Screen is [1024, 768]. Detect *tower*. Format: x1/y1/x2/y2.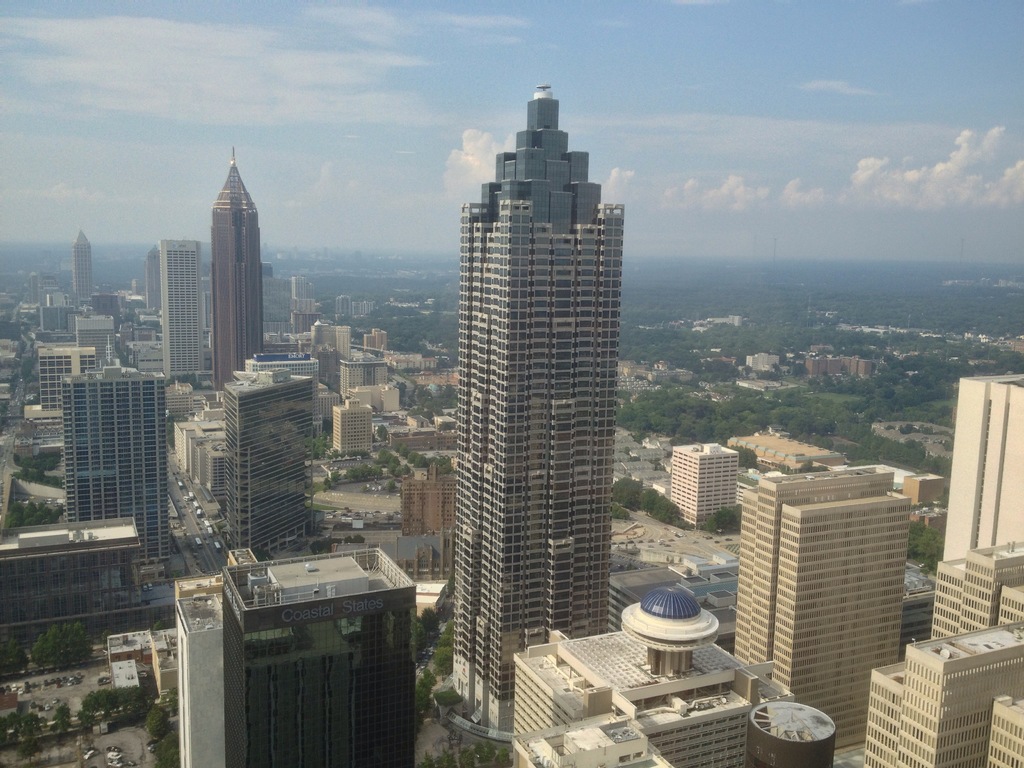
172/547/419/767.
